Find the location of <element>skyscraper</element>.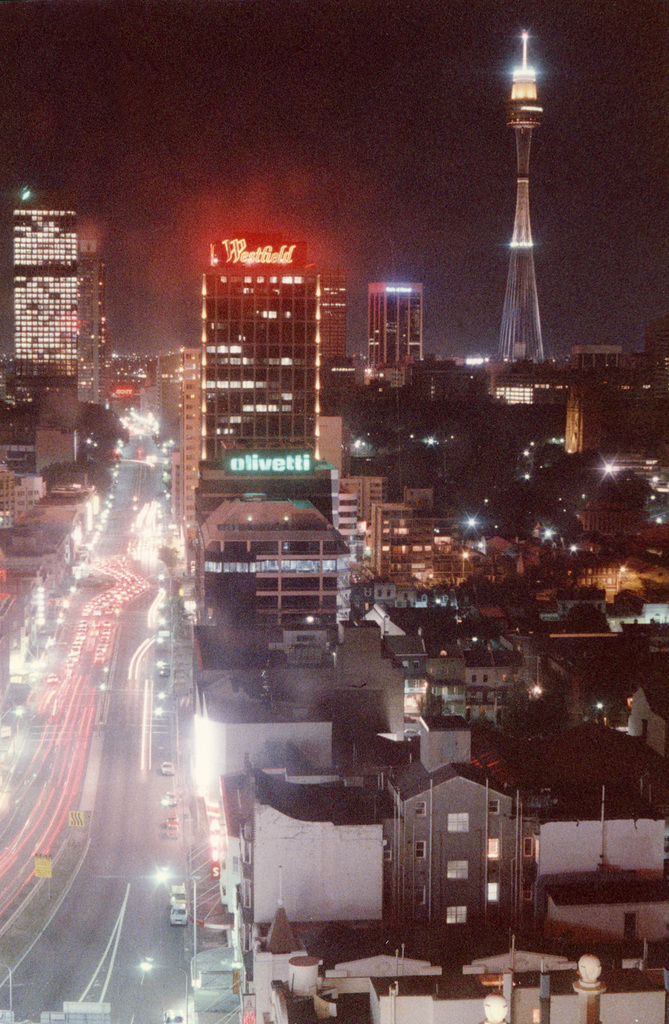
Location: locate(0, 163, 115, 420).
